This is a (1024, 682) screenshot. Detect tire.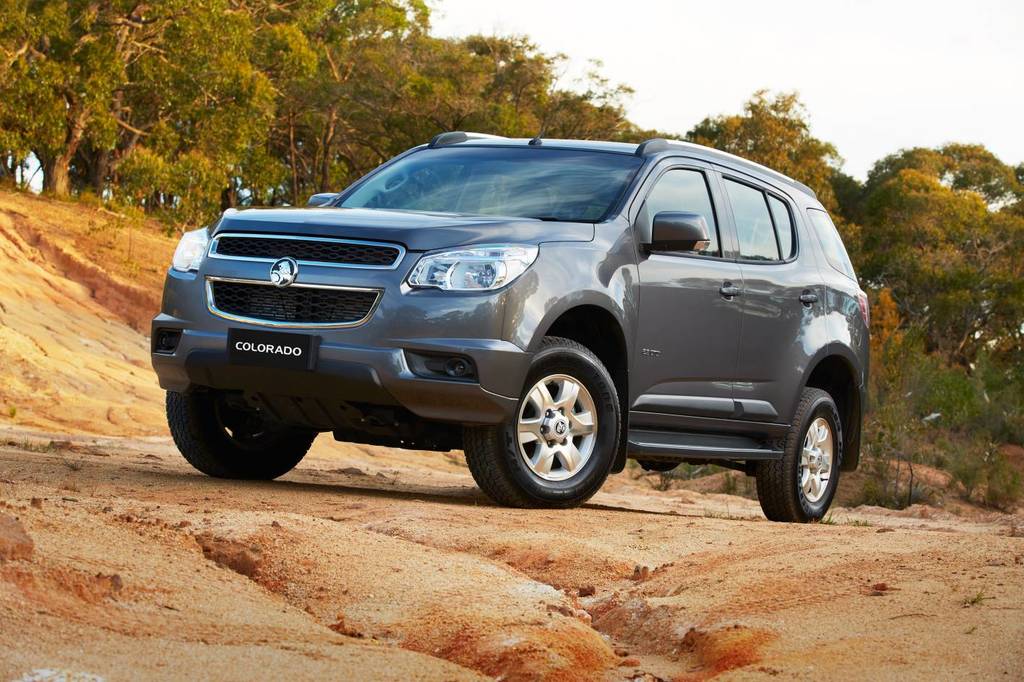
rect(166, 397, 312, 479).
